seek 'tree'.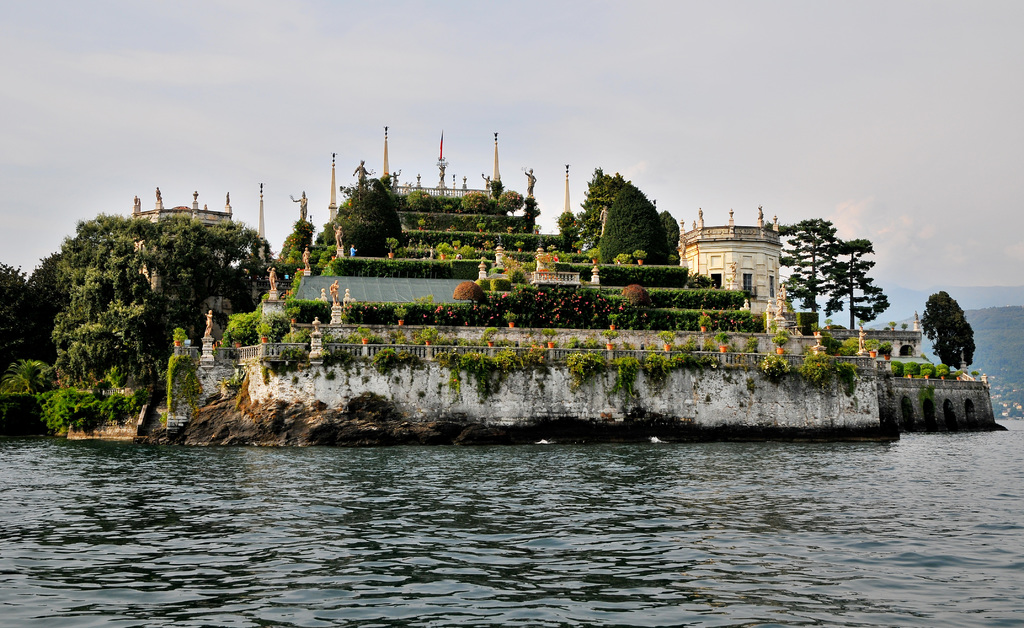
box(801, 240, 895, 336).
